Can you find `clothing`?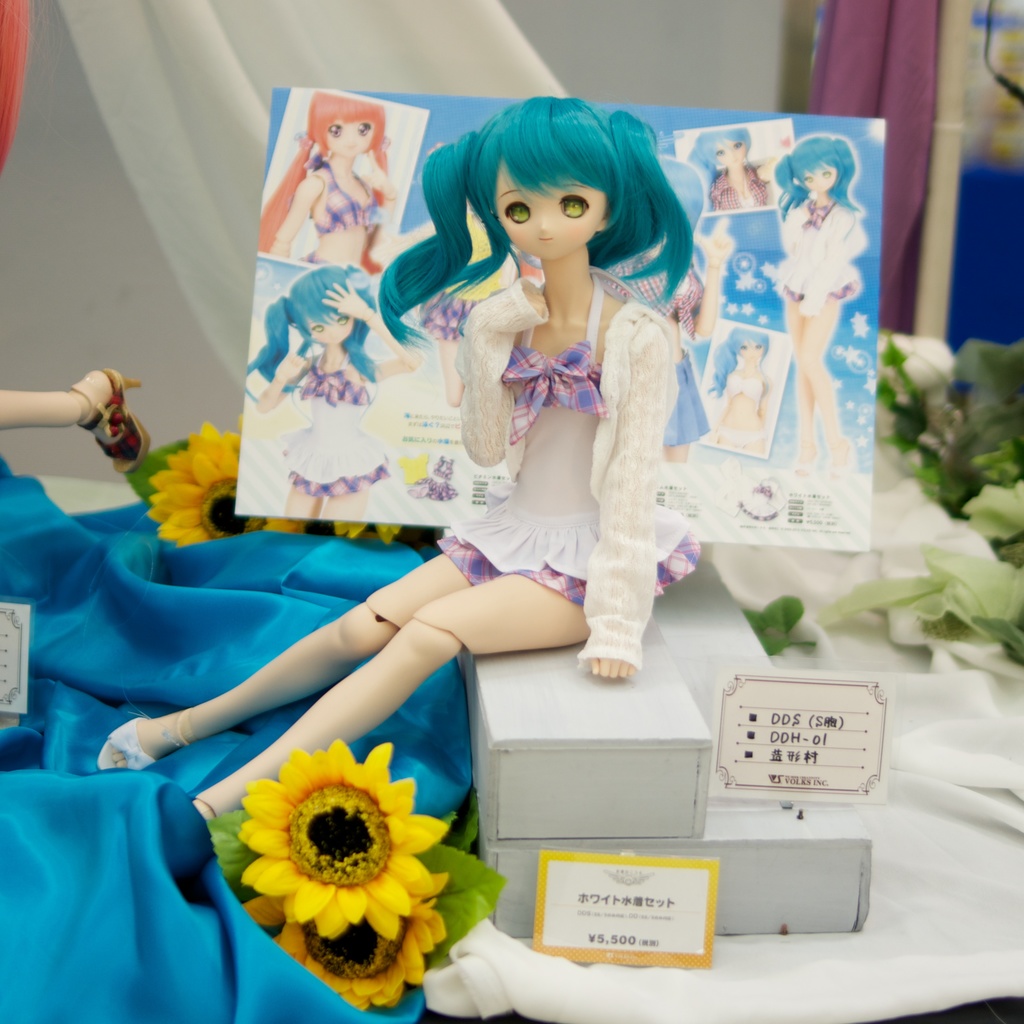
Yes, bounding box: 310 159 378 234.
